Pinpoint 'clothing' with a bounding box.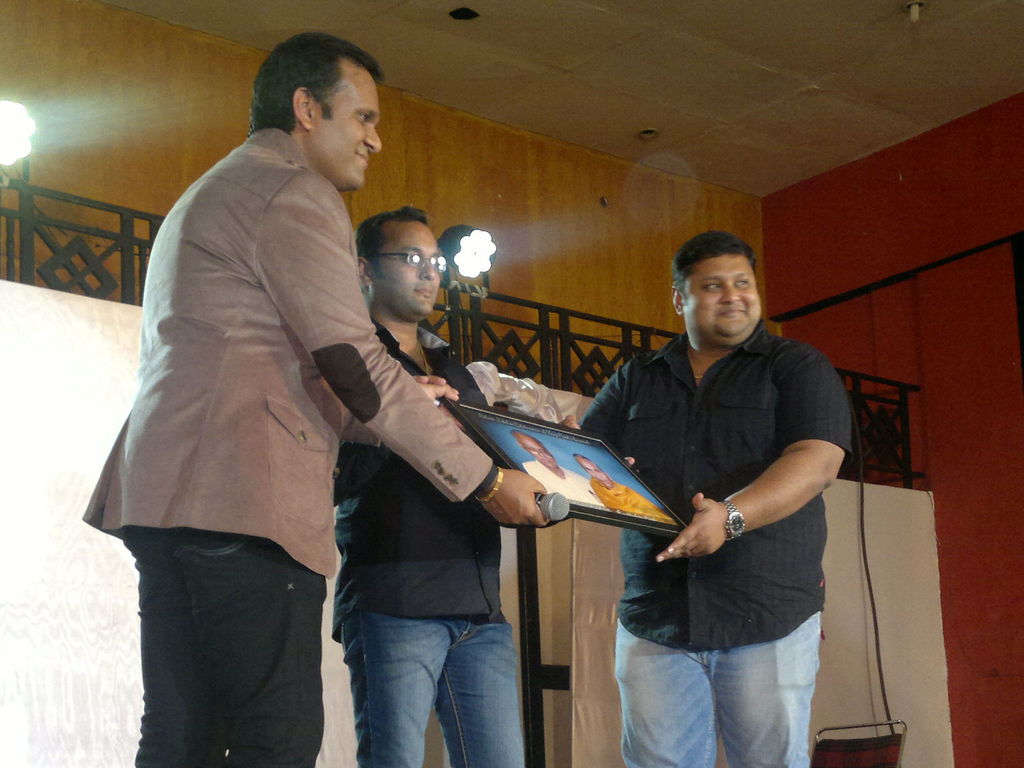
<region>516, 456, 602, 509</region>.
